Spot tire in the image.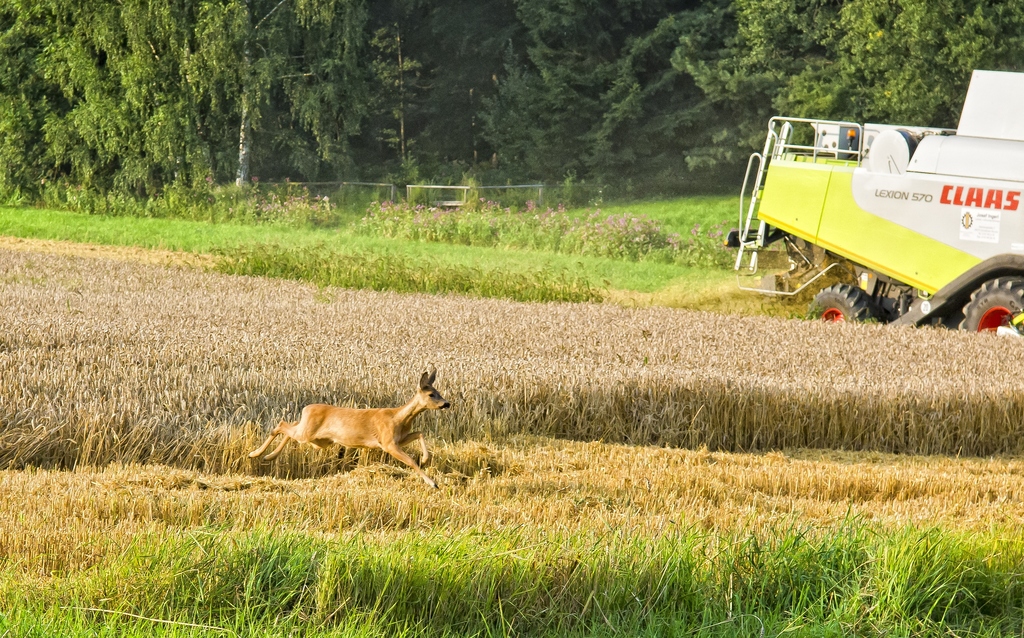
tire found at [955,277,1023,334].
